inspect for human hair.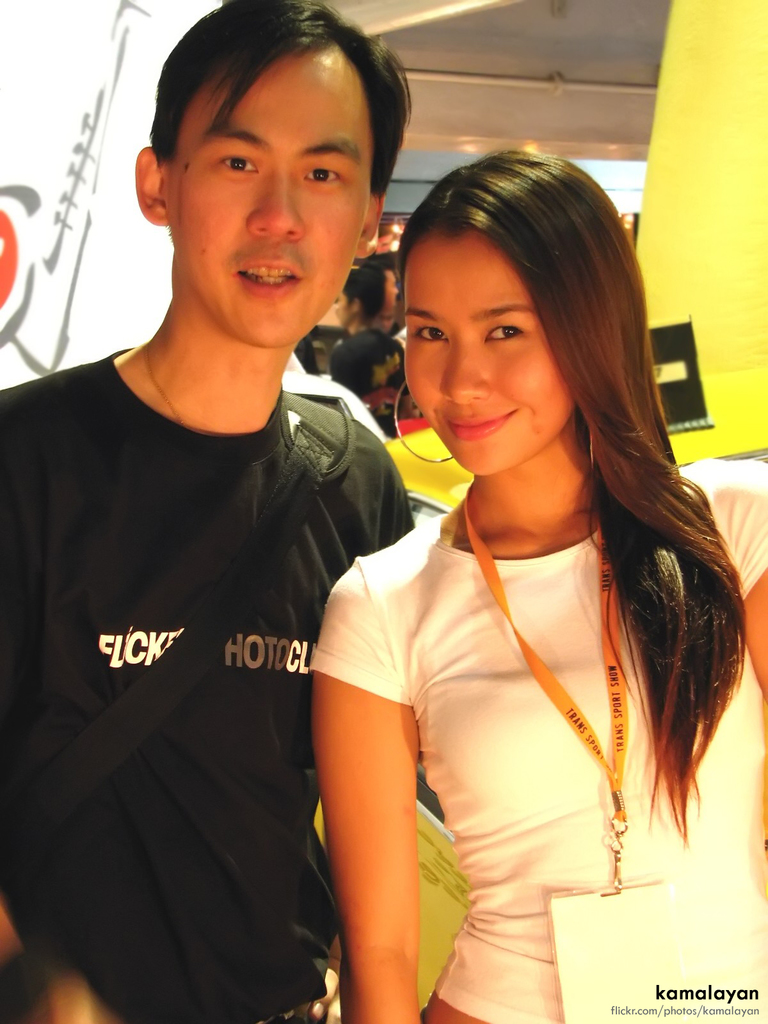
Inspection: bbox(141, 4, 403, 212).
